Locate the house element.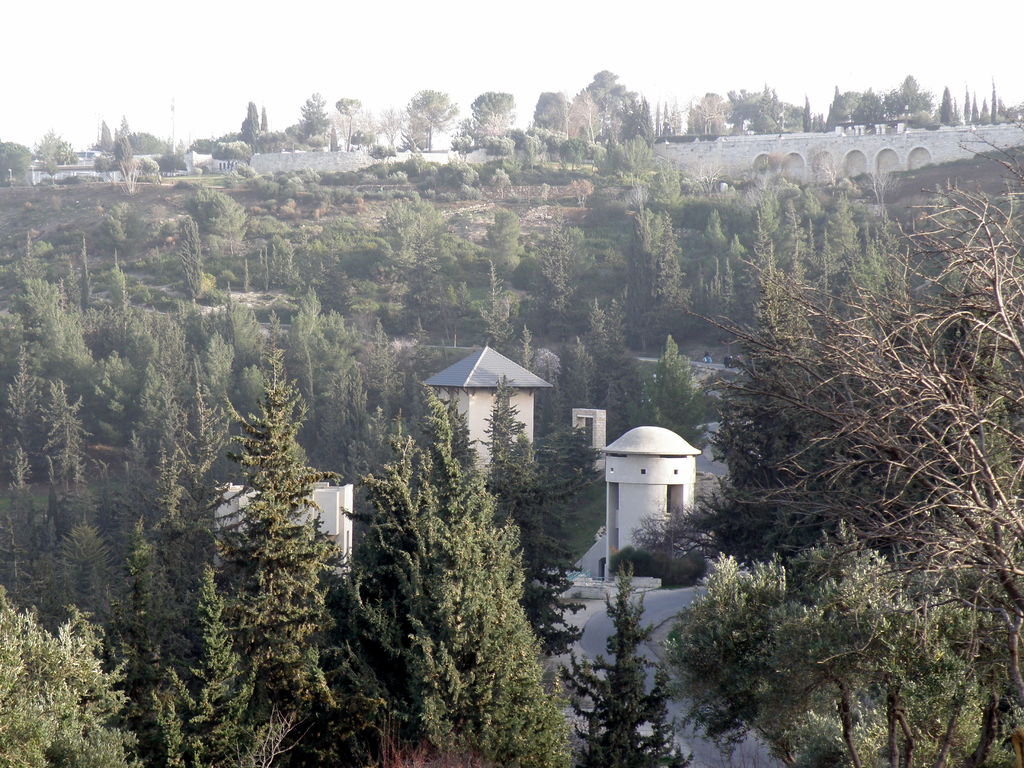
Element bbox: x1=182, y1=484, x2=356, y2=573.
